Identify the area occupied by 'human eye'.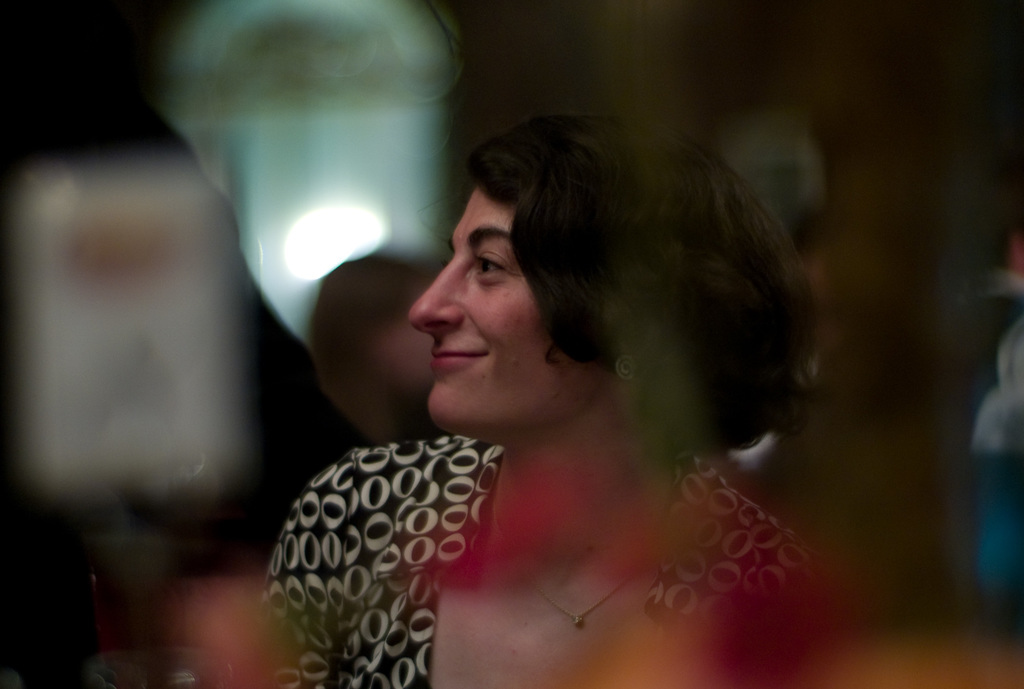
Area: <box>471,250,511,284</box>.
